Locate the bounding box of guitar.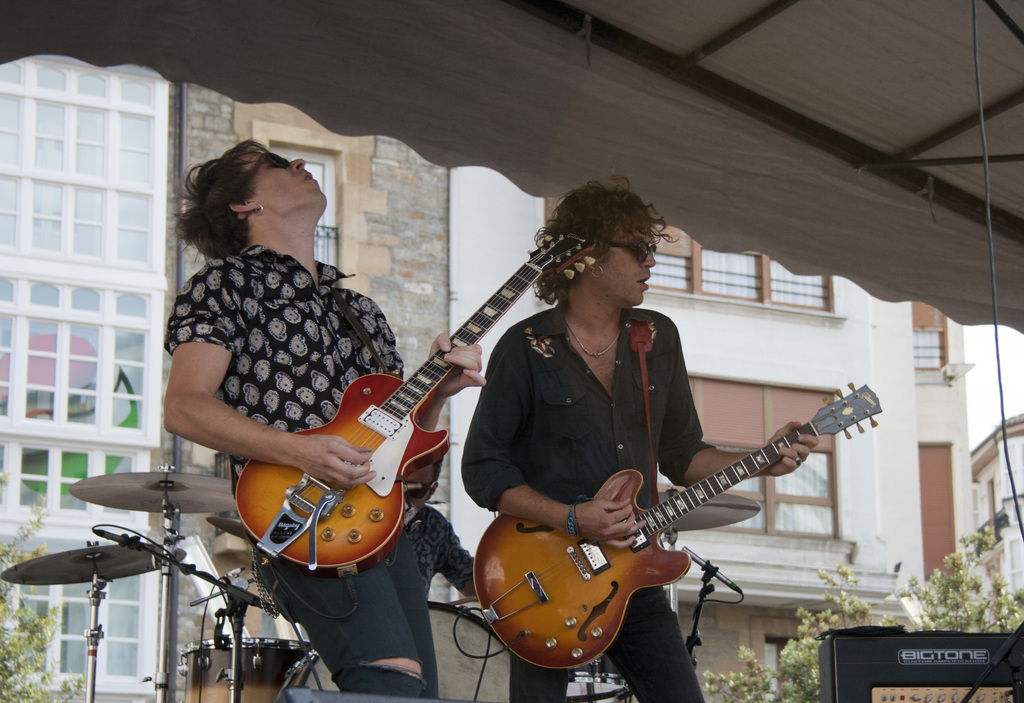
Bounding box: BBox(230, 225, 610, 590).
